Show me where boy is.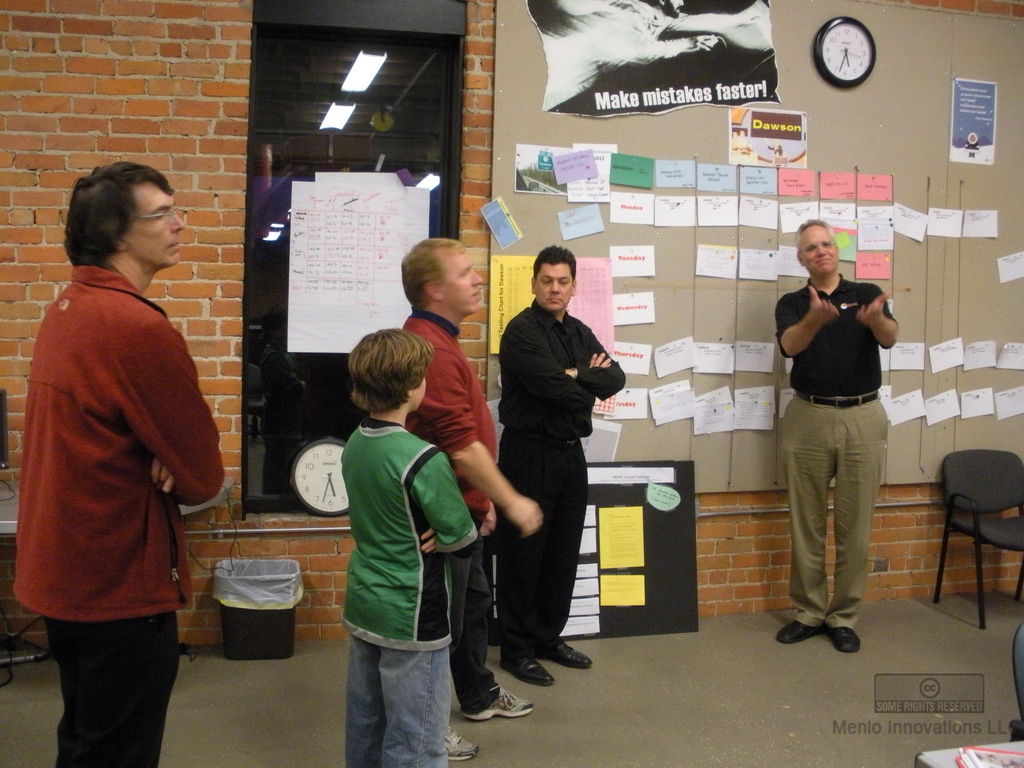
boy is at BBox(335, 324, 472, 767).
